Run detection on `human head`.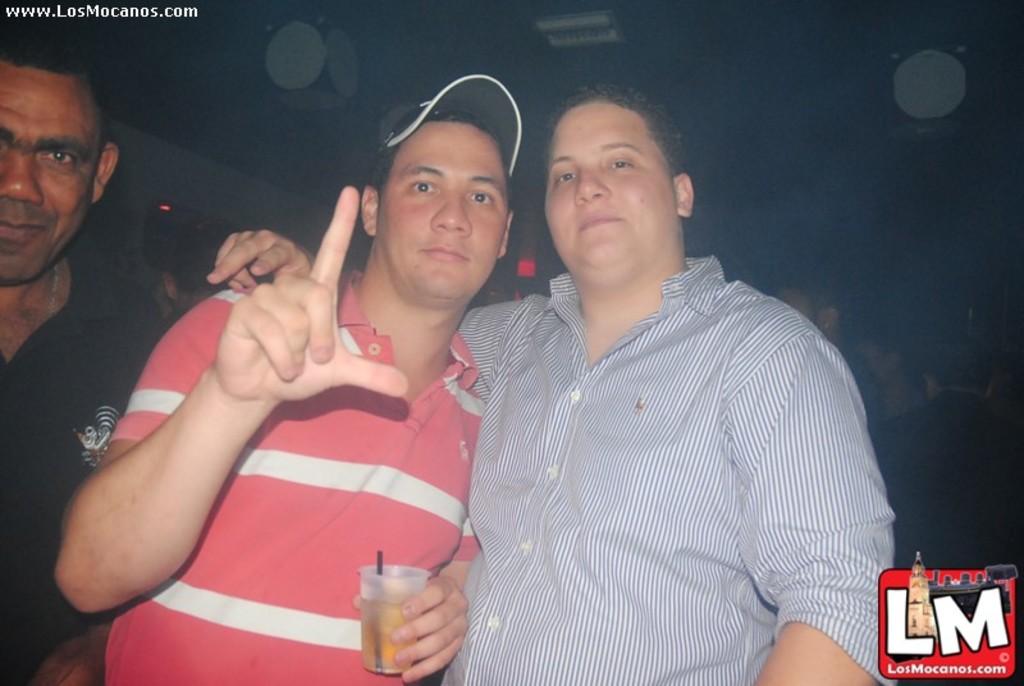
Result: box=[543, 79, 699, 283].
